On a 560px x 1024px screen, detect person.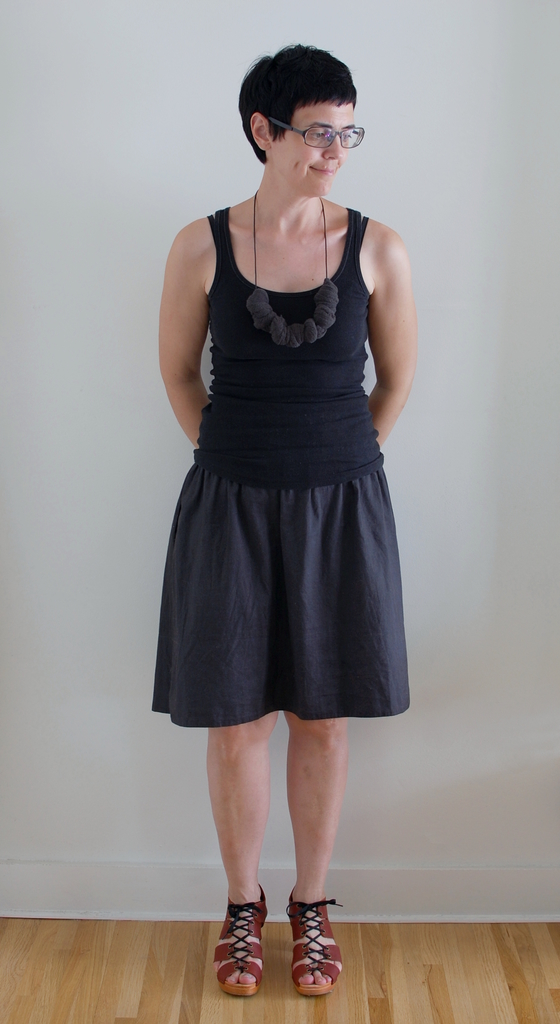
[133,35,424,989].
